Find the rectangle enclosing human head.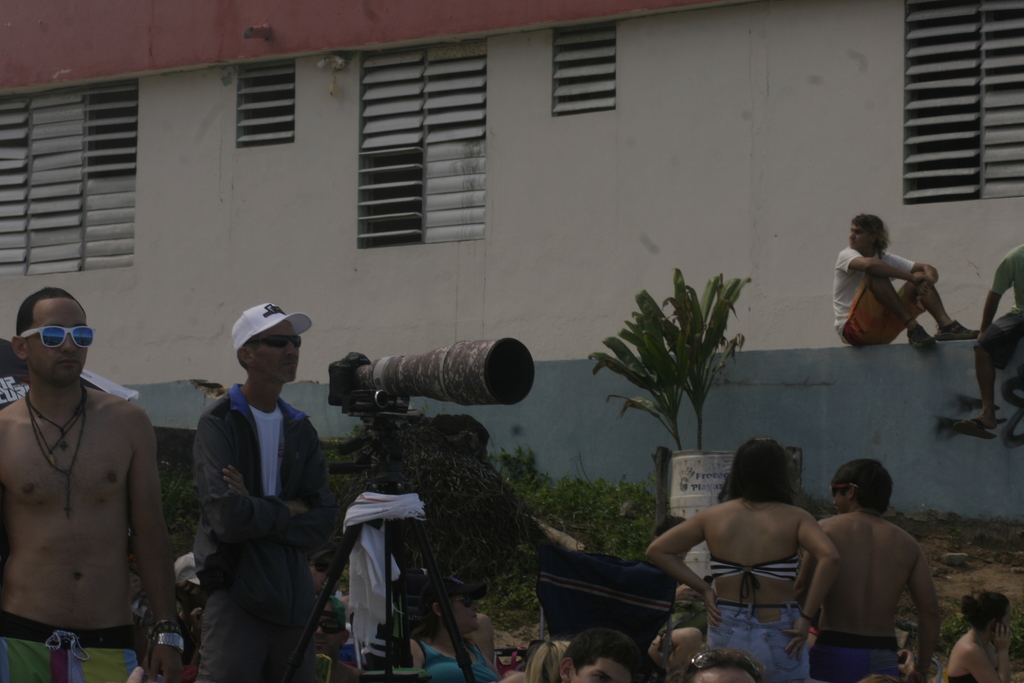
Rect(964, 595, 1010, 651).
